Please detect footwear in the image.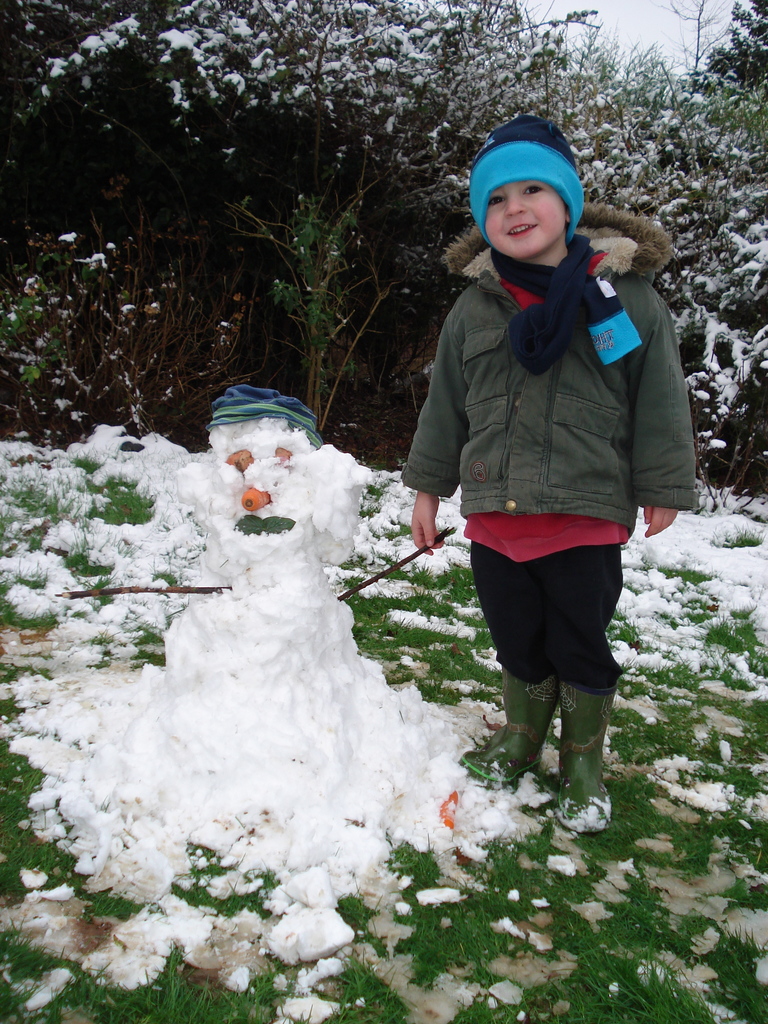
[left=458, top=660, right=558, bottom=787].
